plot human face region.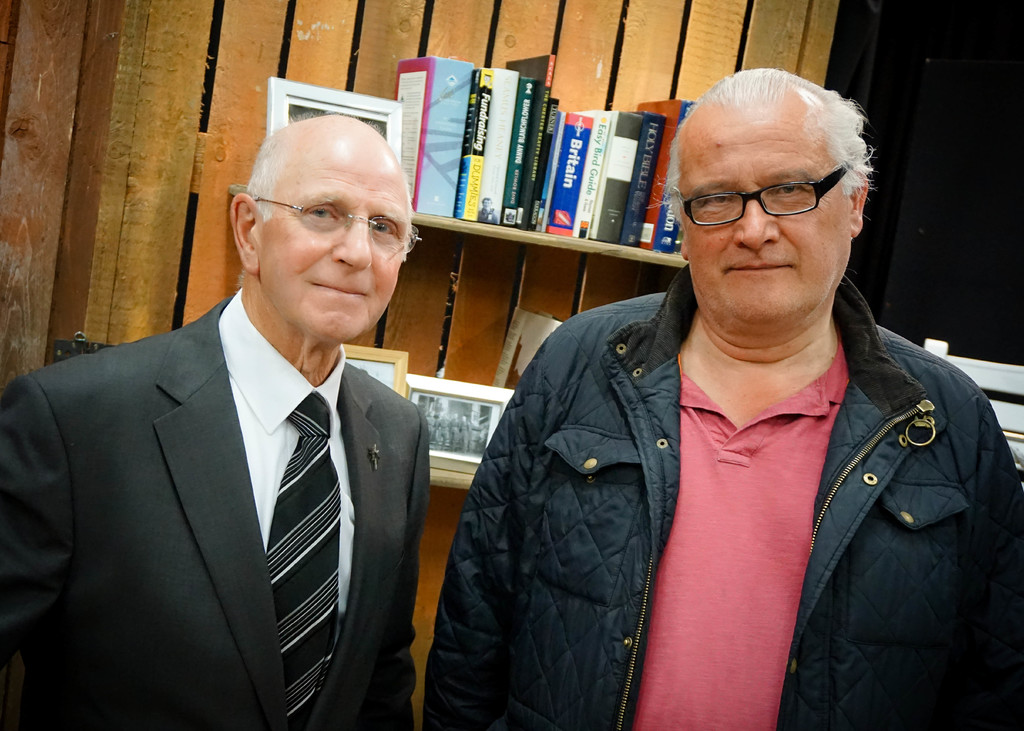
Plotted at locate(678, 108, 851, 319).
